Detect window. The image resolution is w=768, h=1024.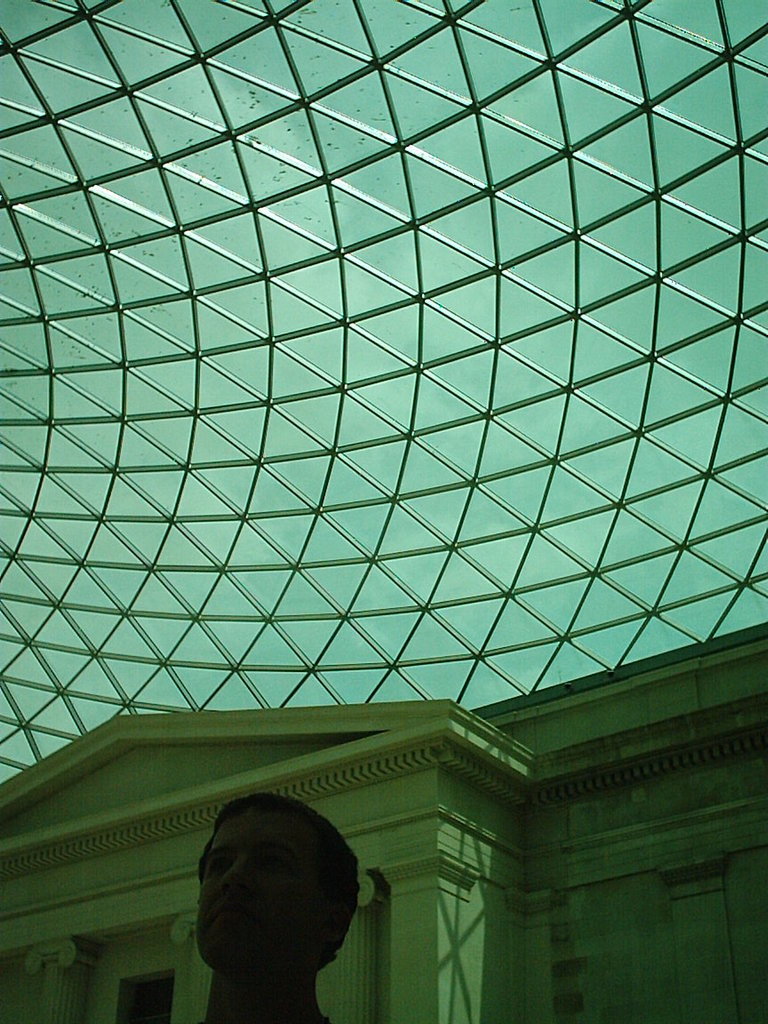
(115,968,174,1020).
